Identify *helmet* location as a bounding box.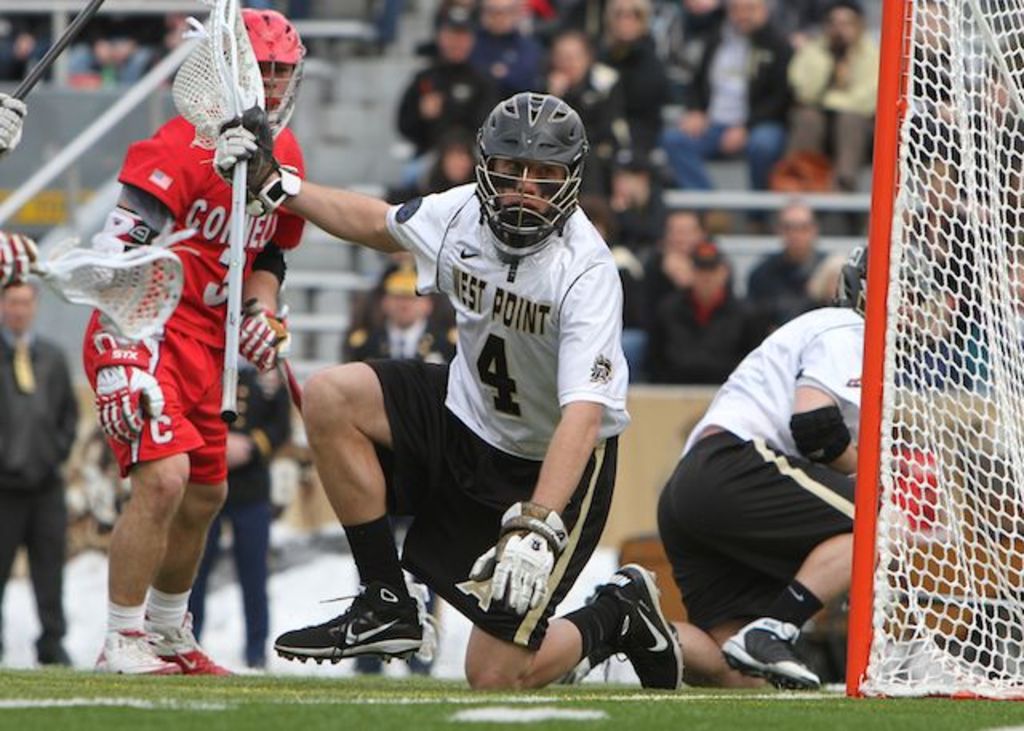
(235,5,306,118).
